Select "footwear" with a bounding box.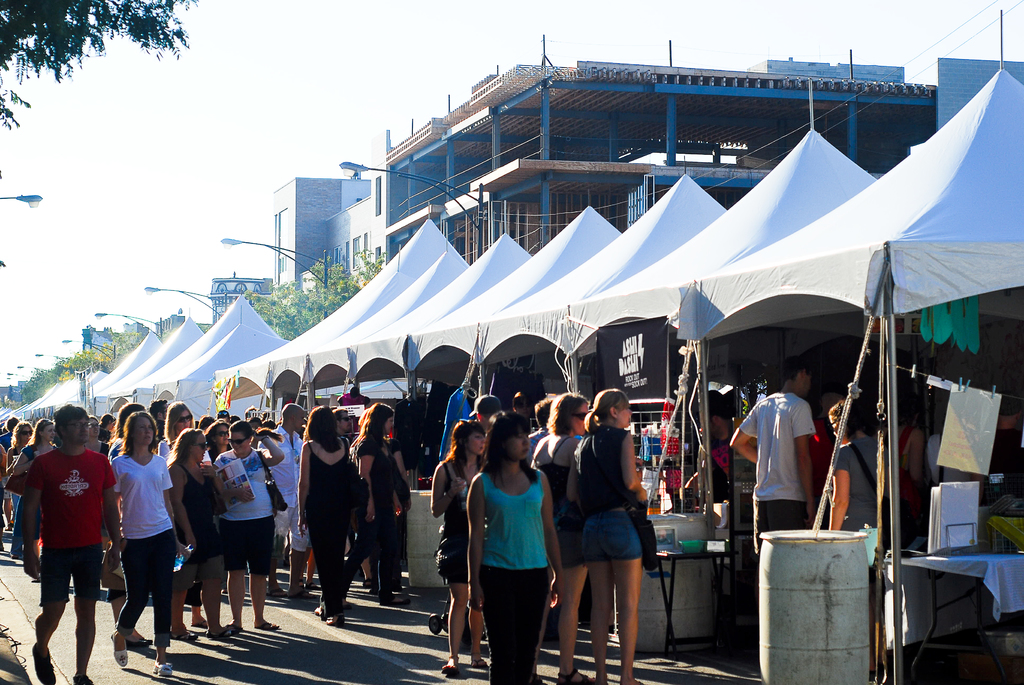
[204,622,236,636].
